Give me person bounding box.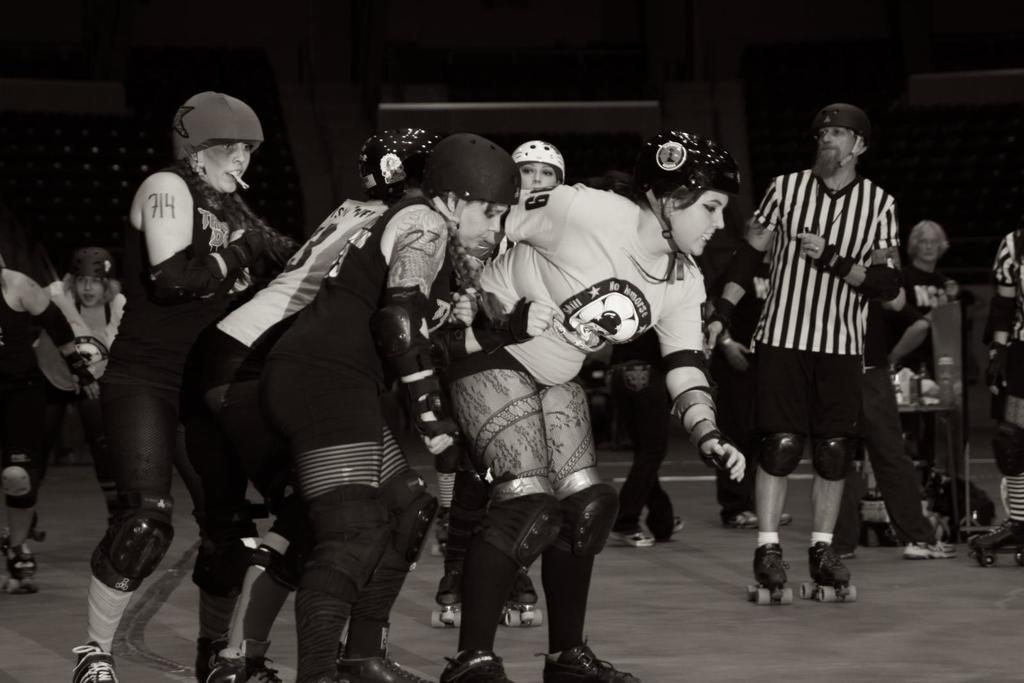
(x1=245, y1=118, x2=522, y2=666).
